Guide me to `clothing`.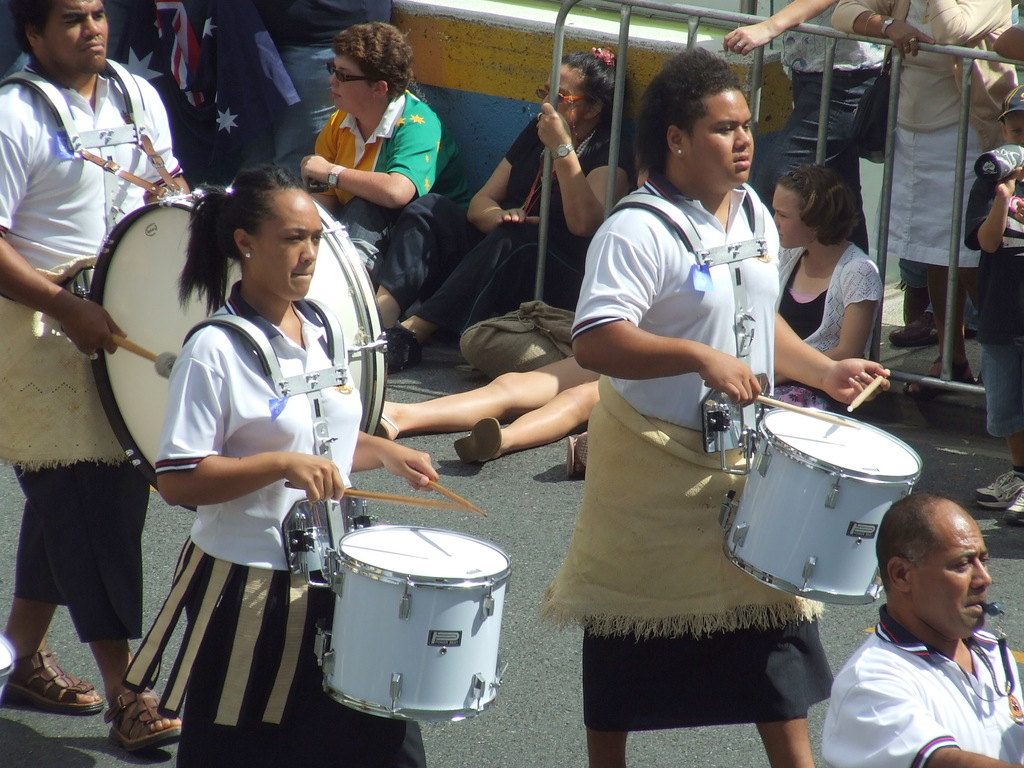
Guidance: {"left": 9, "top": 52, "right": 39, "bottom": 76}.
